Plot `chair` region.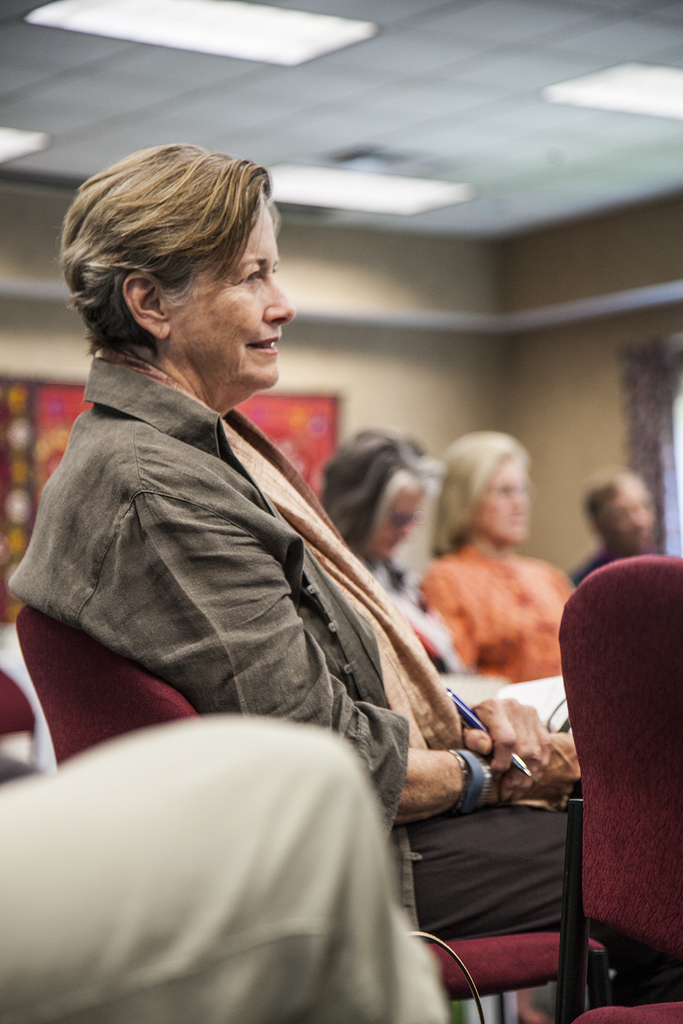
Plotted at (555,588,682,957).
